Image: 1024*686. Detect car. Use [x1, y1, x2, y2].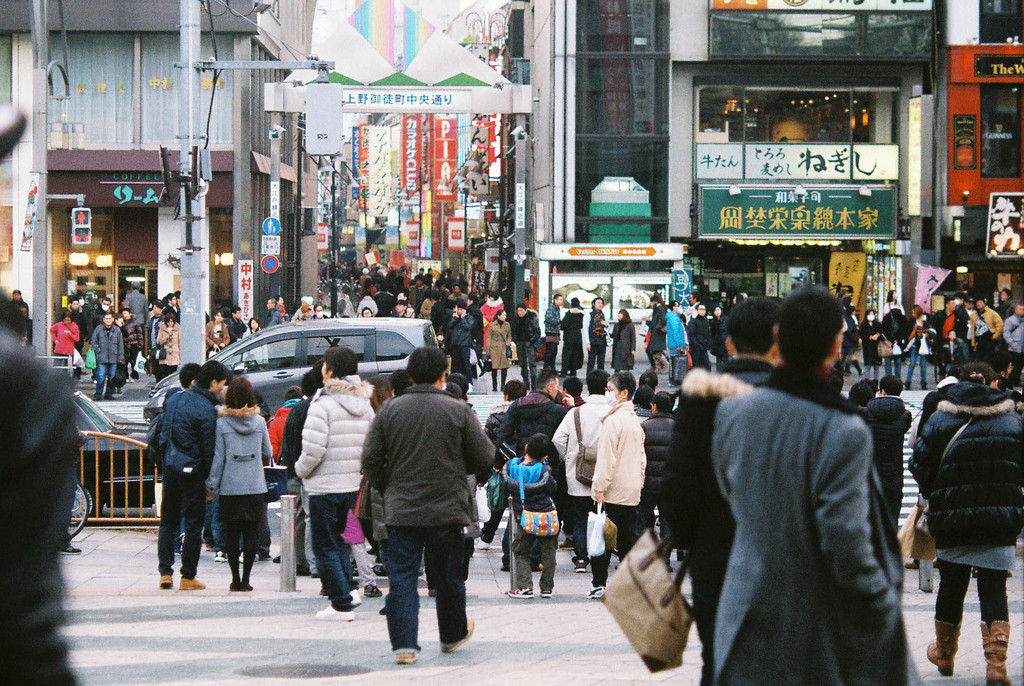
[157, 316, 498, 429].
